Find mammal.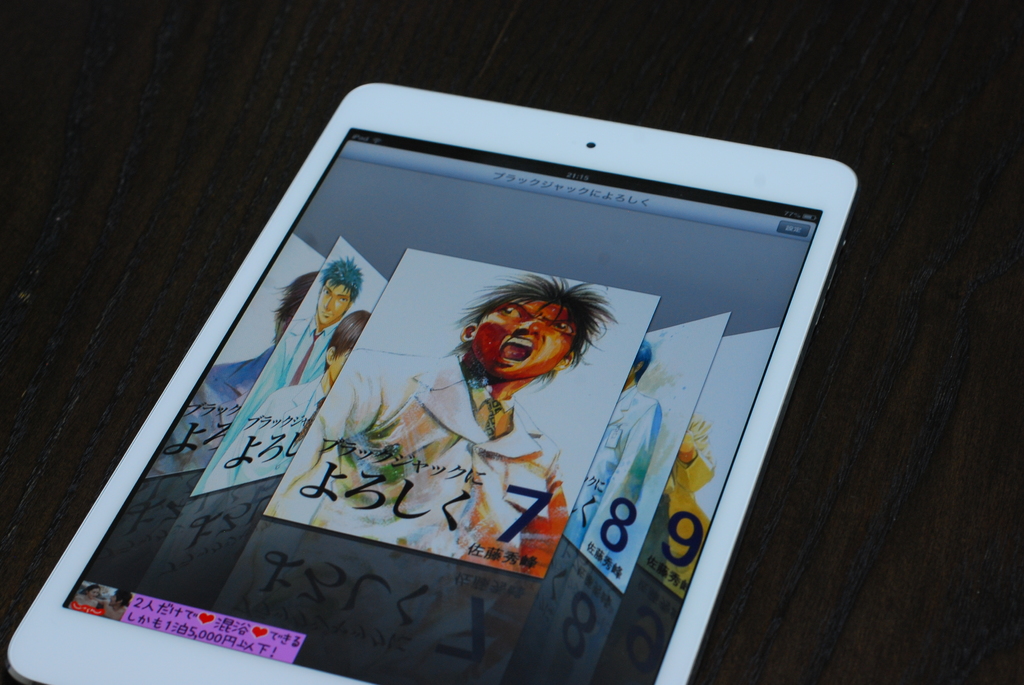
l=310, t=267, r=574, b=575.
